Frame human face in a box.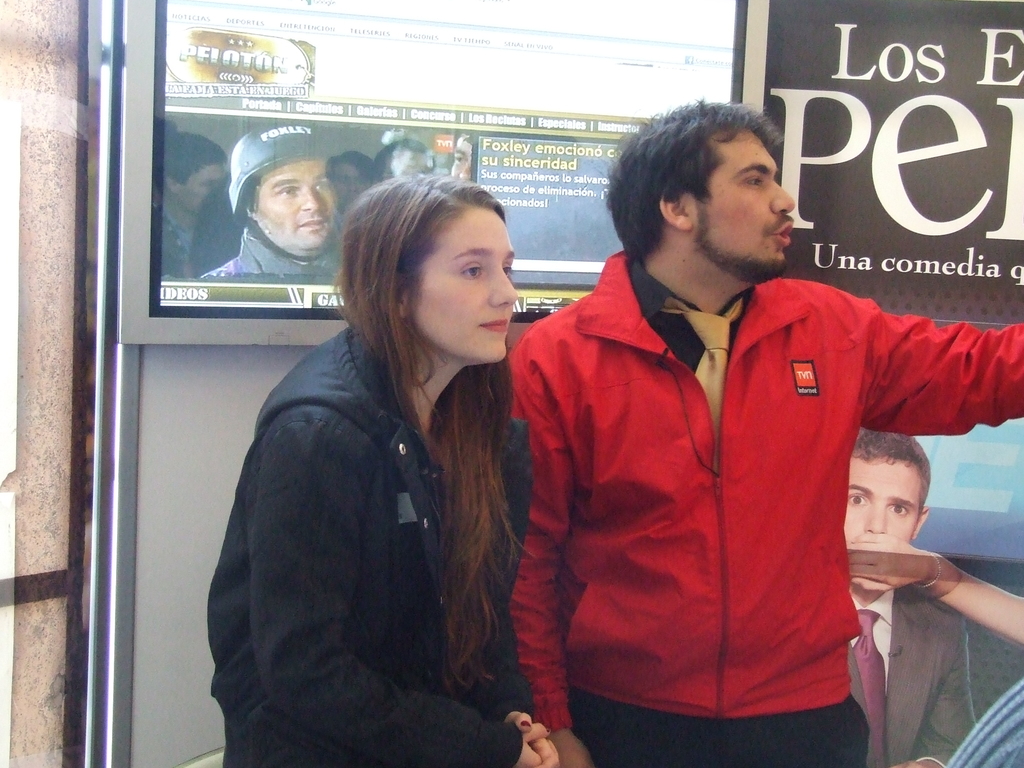
(253,161,337,241).
